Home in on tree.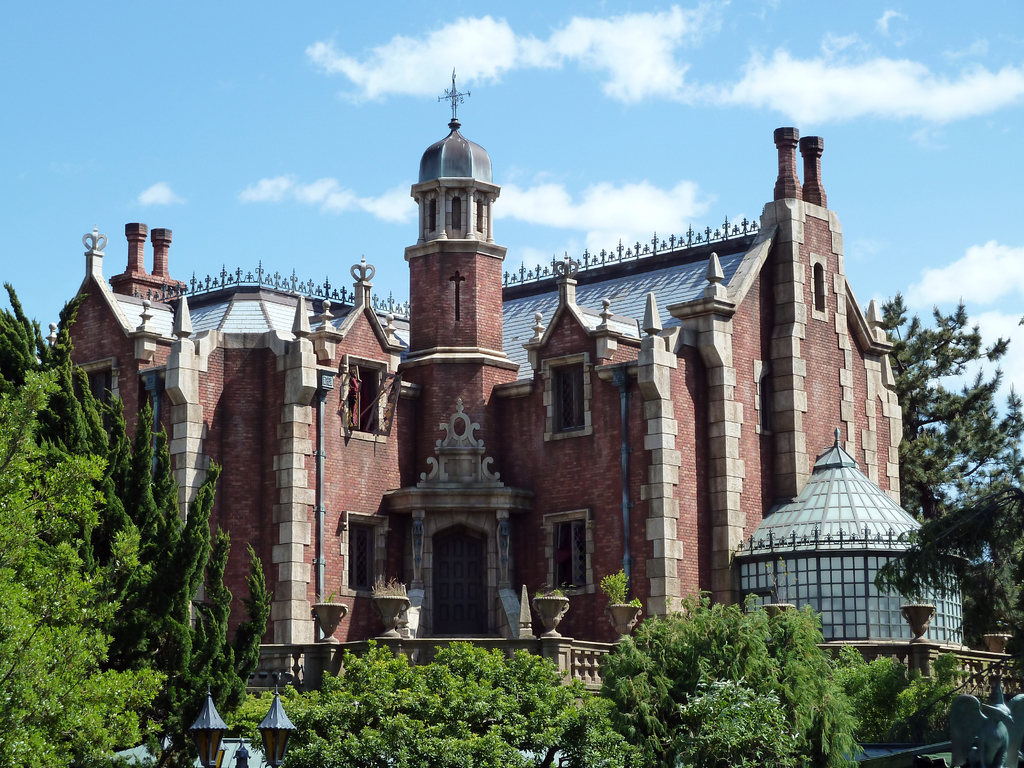
Homed in at l=0, t=367, r=165, b=767.
